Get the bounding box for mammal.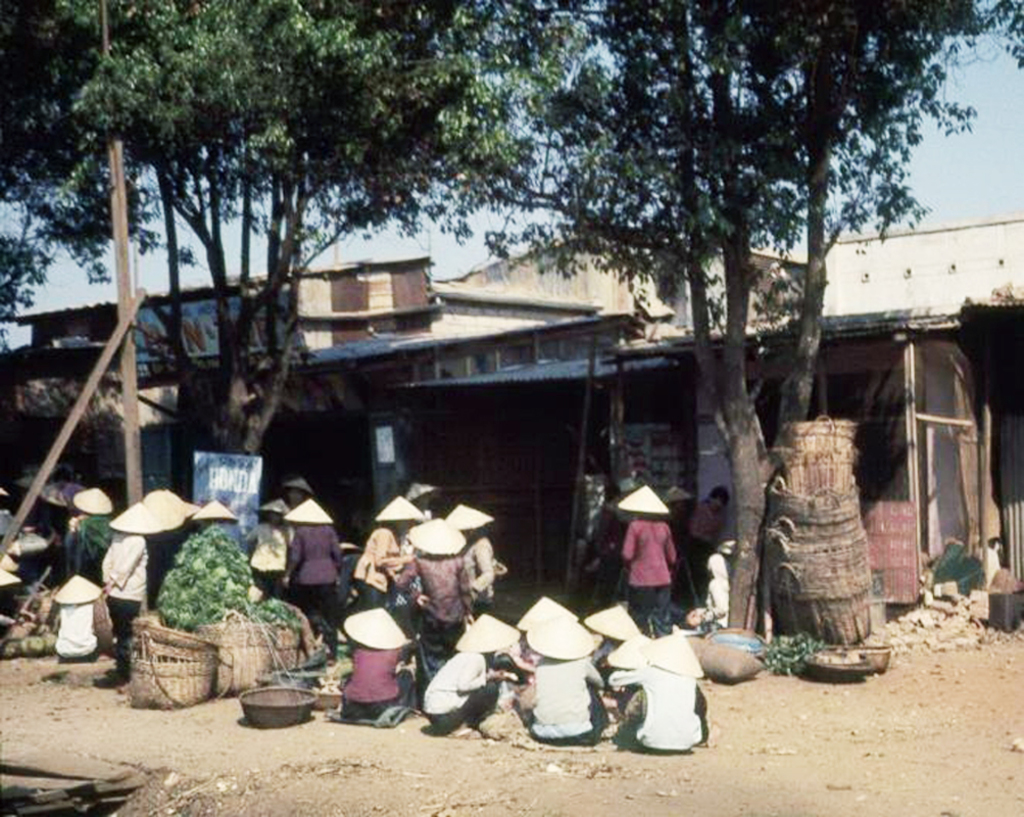
bbox=[400, 511, 477, 643].
